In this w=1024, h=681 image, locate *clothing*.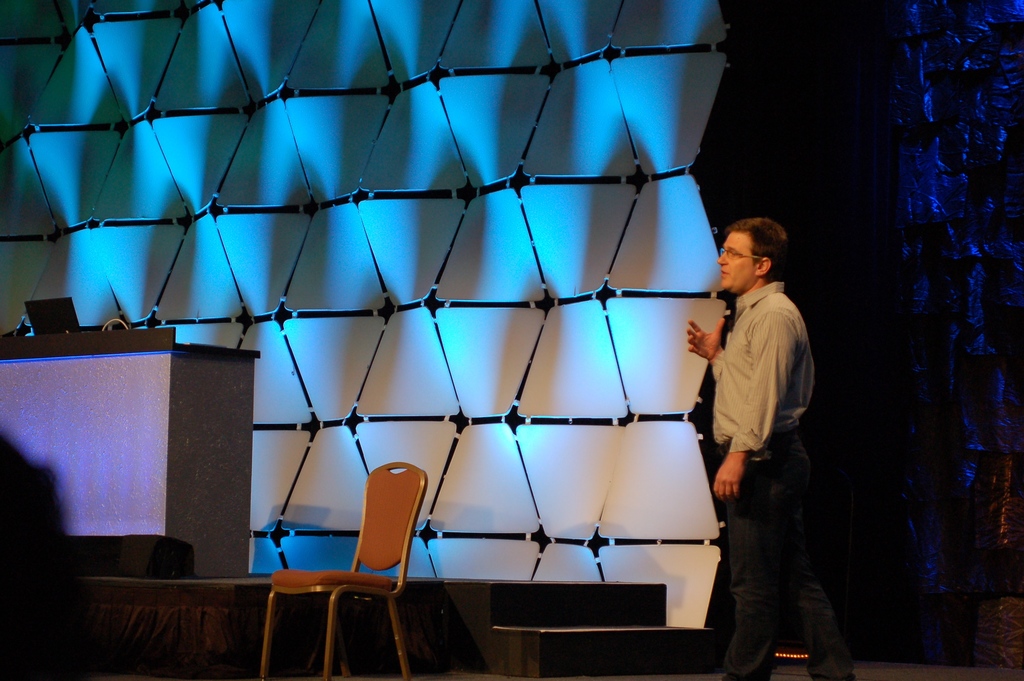
Bounding box: box(693, 229, 830, 611).
